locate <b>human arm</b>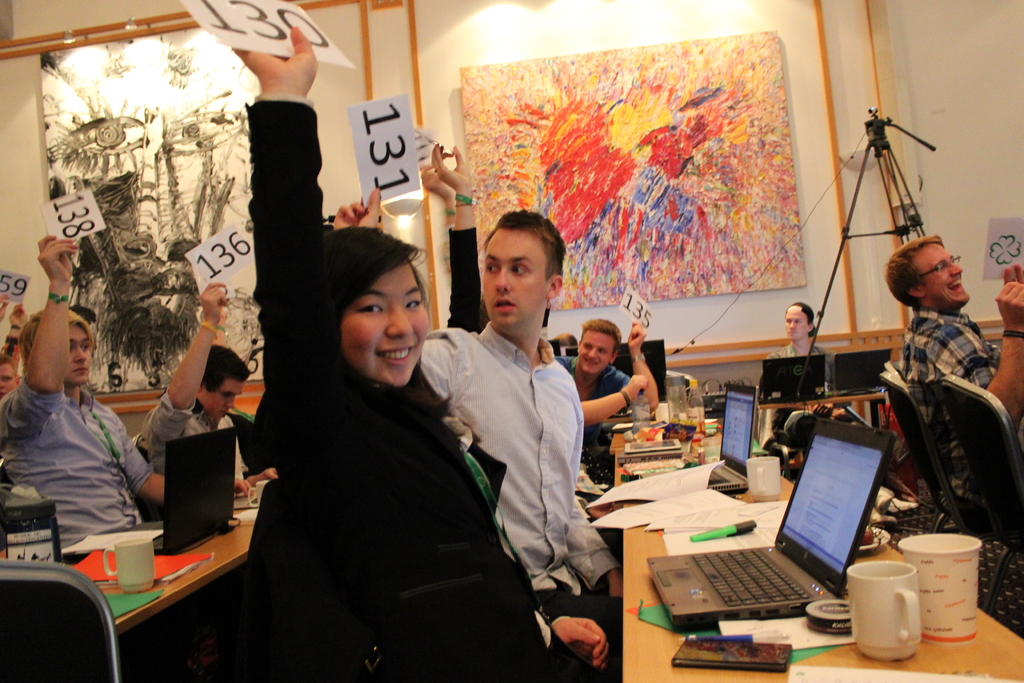
crop(604, 320, 664, 412)
